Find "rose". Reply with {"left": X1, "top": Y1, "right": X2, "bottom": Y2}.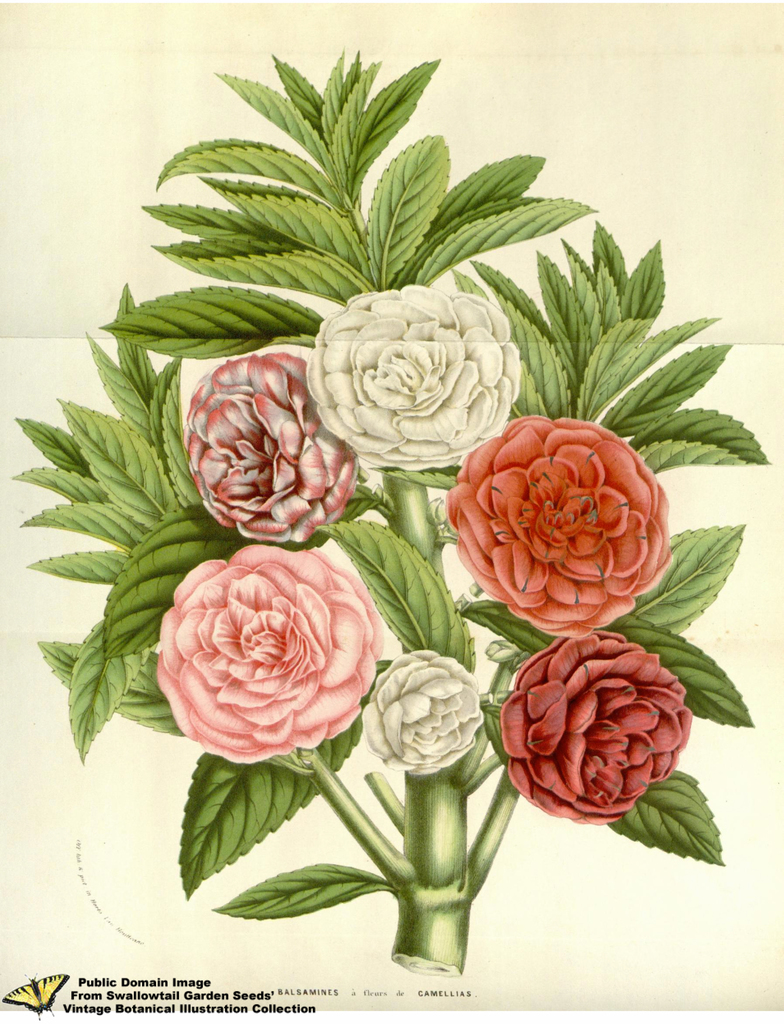
{"left": 154, "top": 543, "right": 385, "bottom": 762}.
